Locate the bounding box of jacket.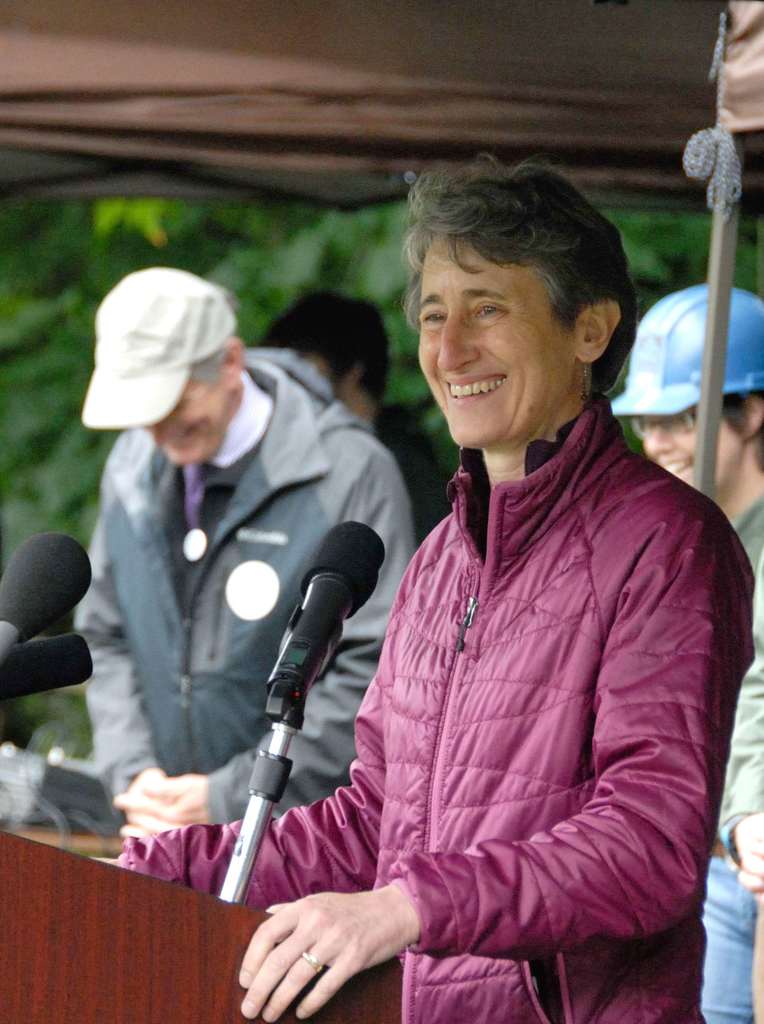
Bounding box: <box>58,344,416,828</box>.
